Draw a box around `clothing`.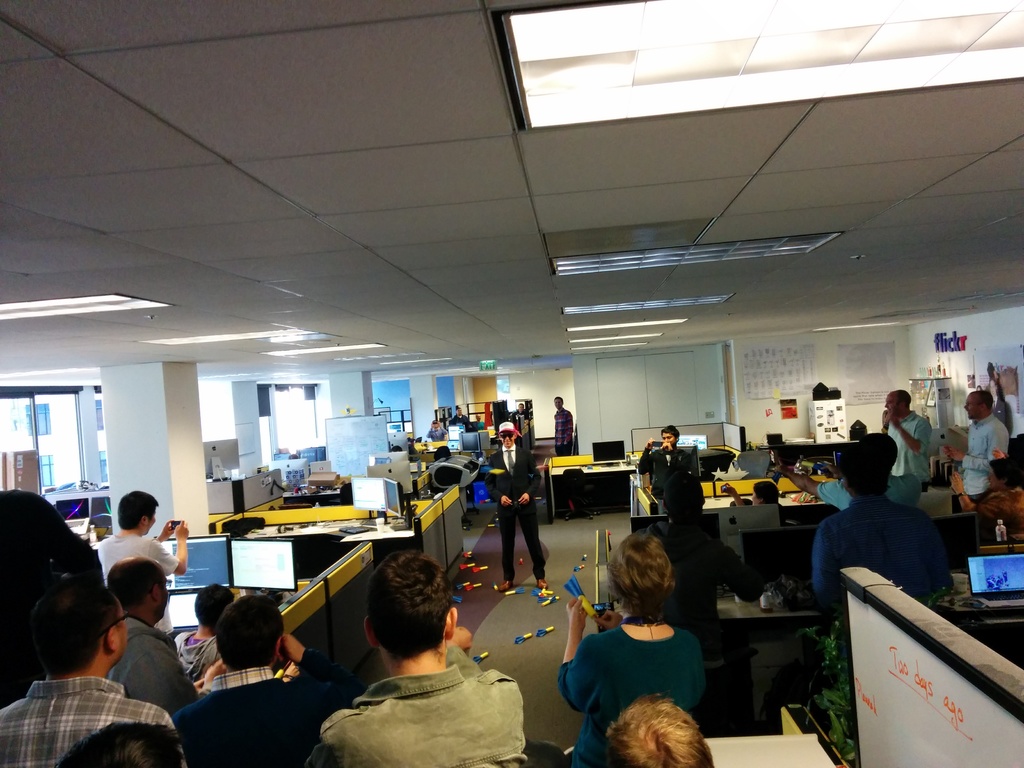
{"x1": 165, "y1": 630, "x2": 222, "y2": 675}.
